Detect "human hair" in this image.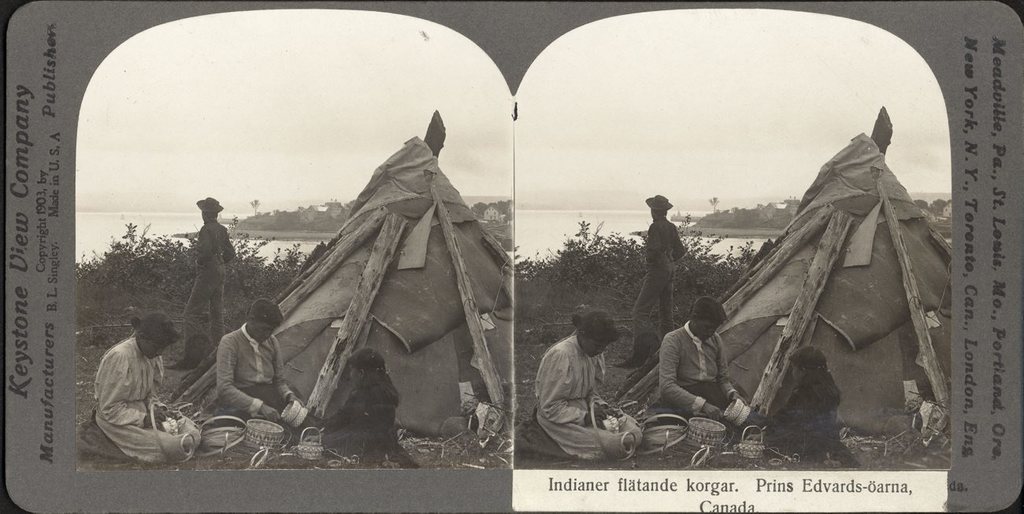
Detection: (129, 313, 181, 344).
